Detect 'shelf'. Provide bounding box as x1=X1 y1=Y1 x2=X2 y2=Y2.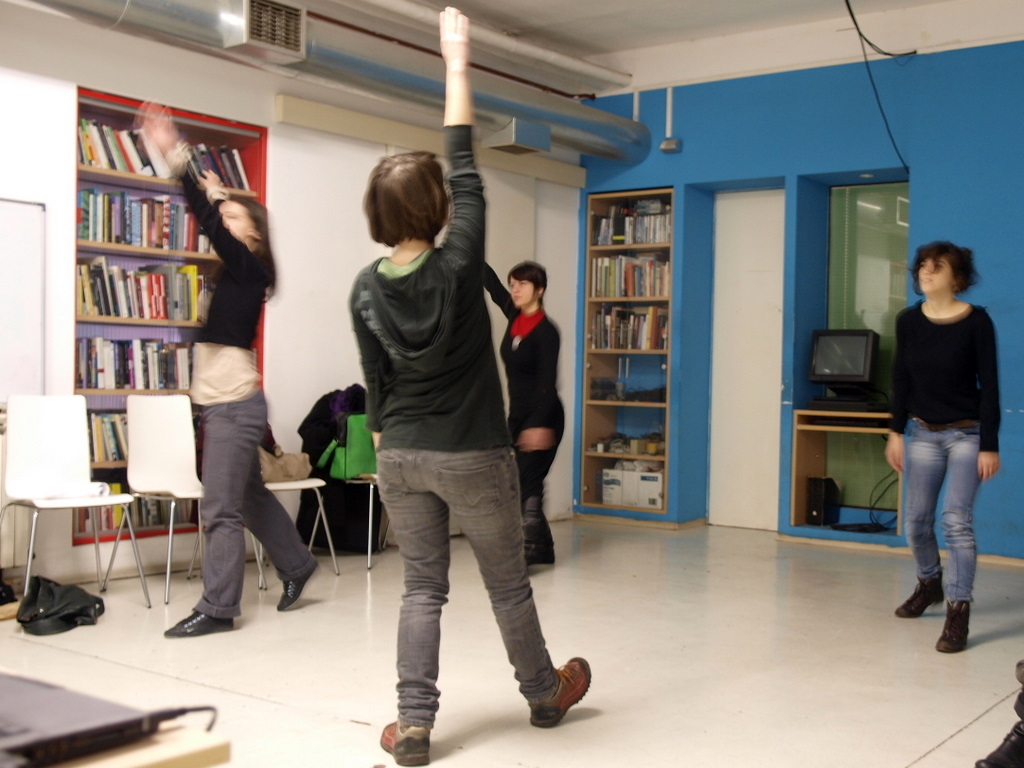
x1=73 y1=87 x2=269 y2=546.
